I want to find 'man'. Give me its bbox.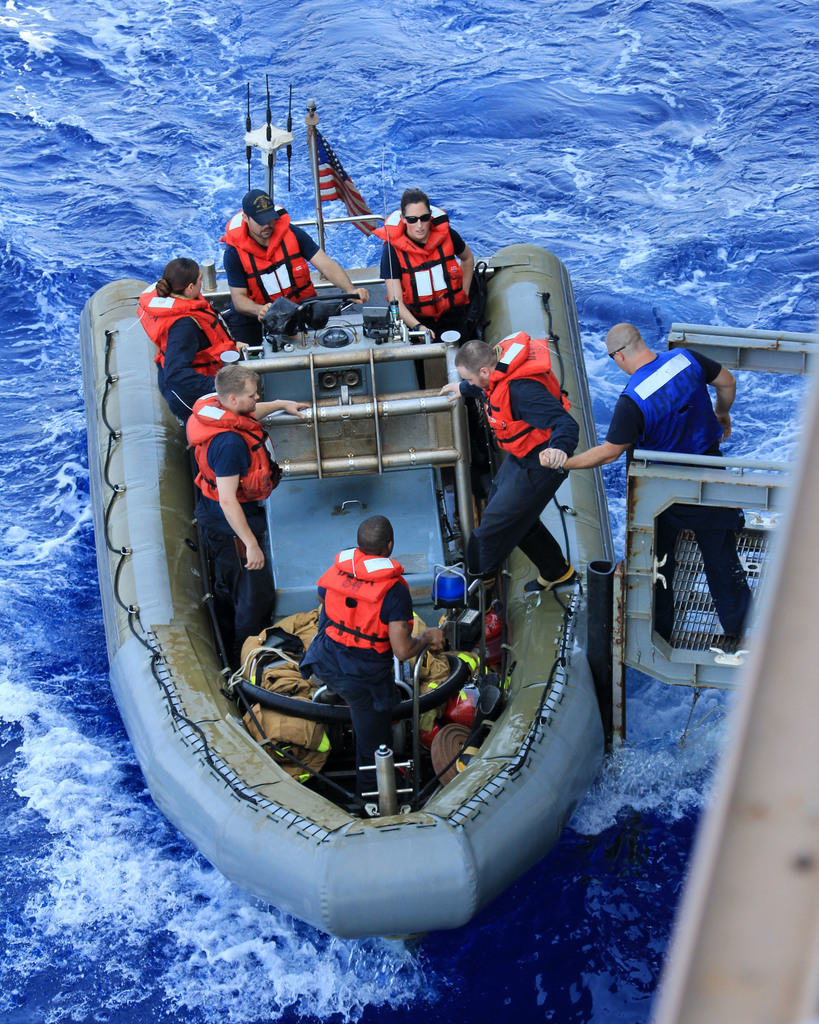
537, 321, 761, 649.
